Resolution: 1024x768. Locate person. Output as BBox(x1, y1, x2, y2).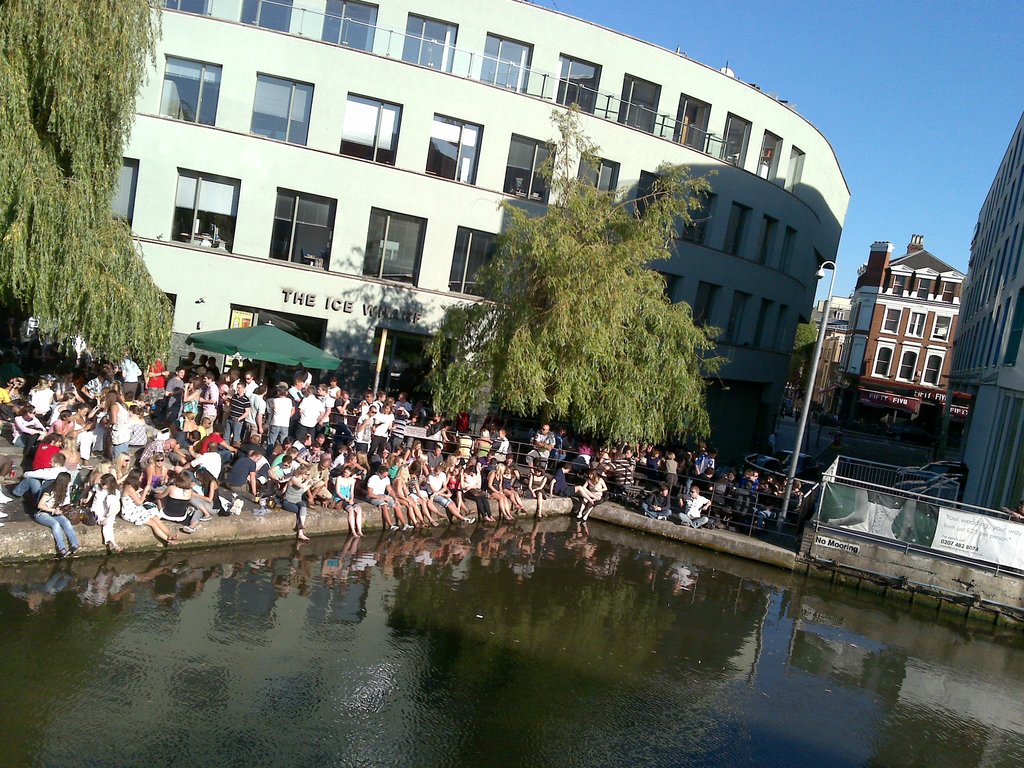
BBox(133, 429, 211, 548).
